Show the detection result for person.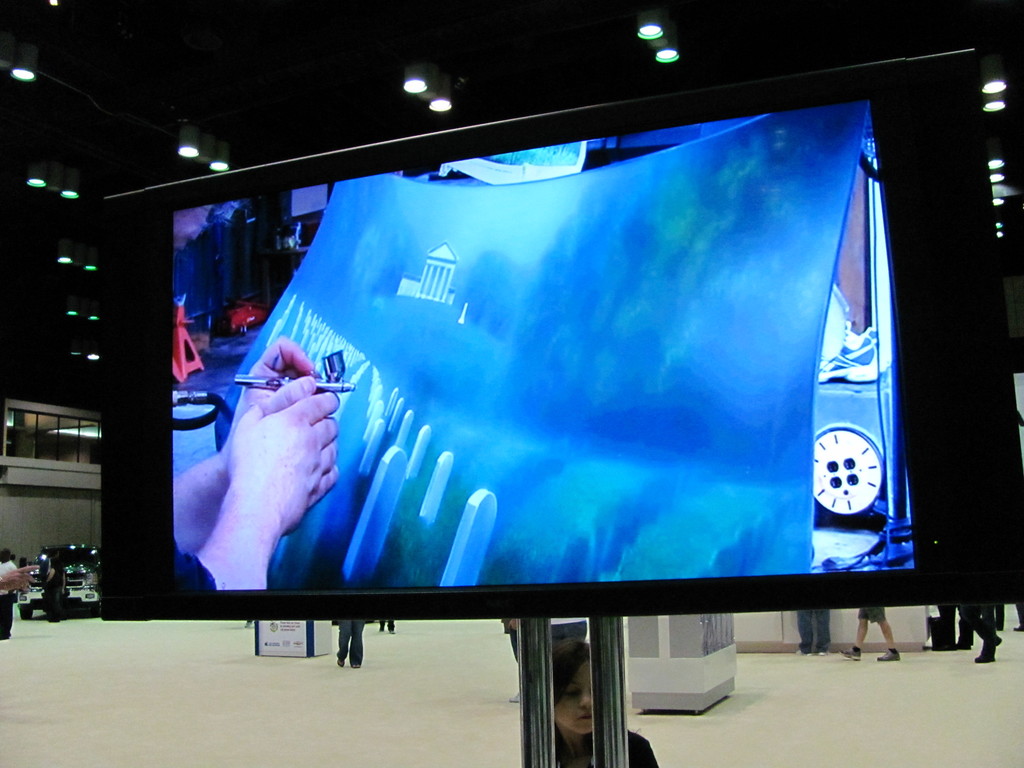
<bbox>553, 634, 660, 767</bbox>.
